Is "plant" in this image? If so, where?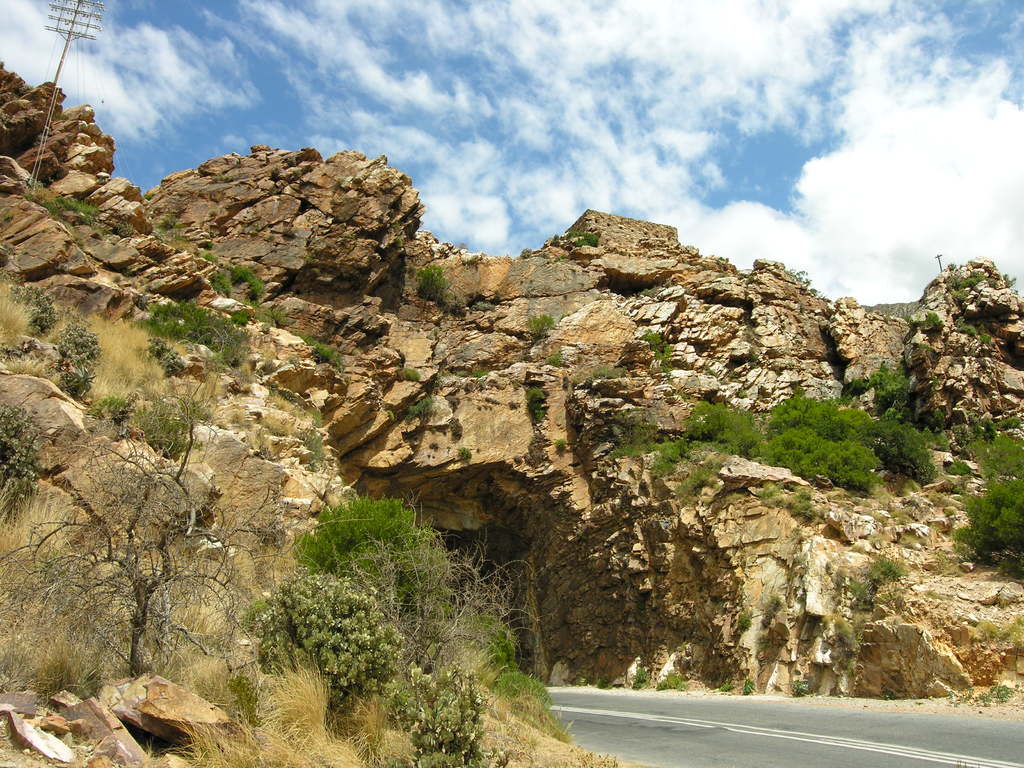
Yes, at rect(521, 310, 554, 335).
